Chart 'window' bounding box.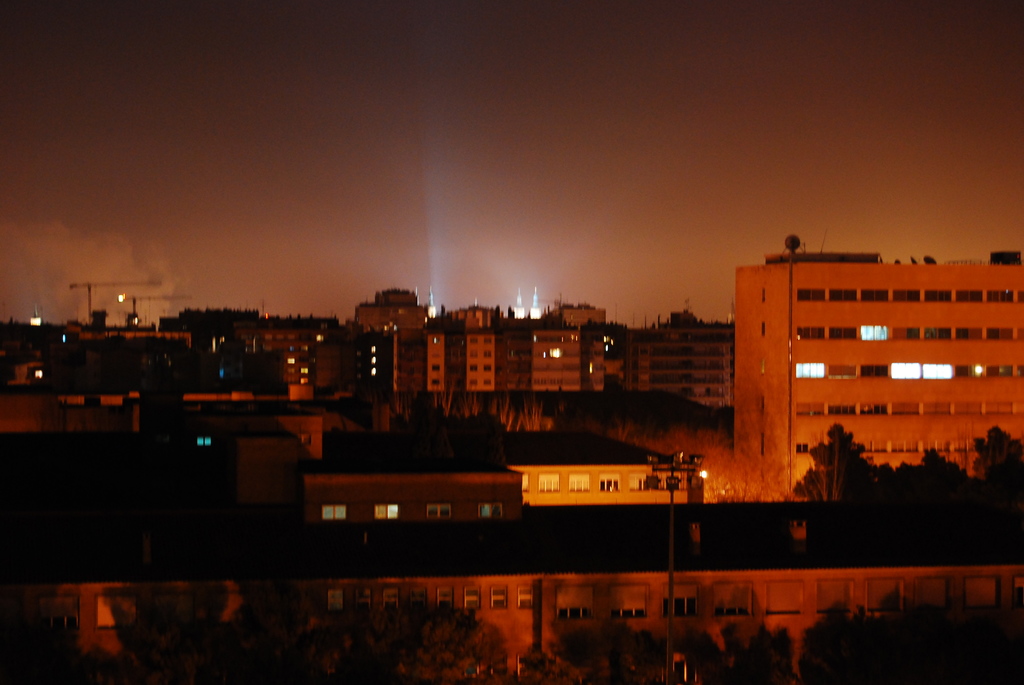
Charted: (557, 583, 598, 620).
